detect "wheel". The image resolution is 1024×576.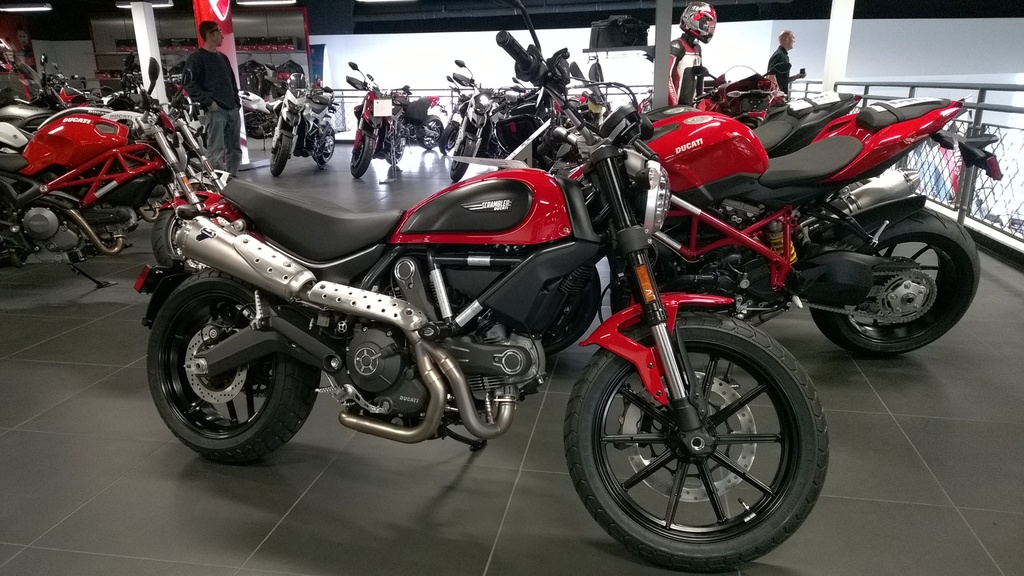
box=[811, 208, 980, 358].
